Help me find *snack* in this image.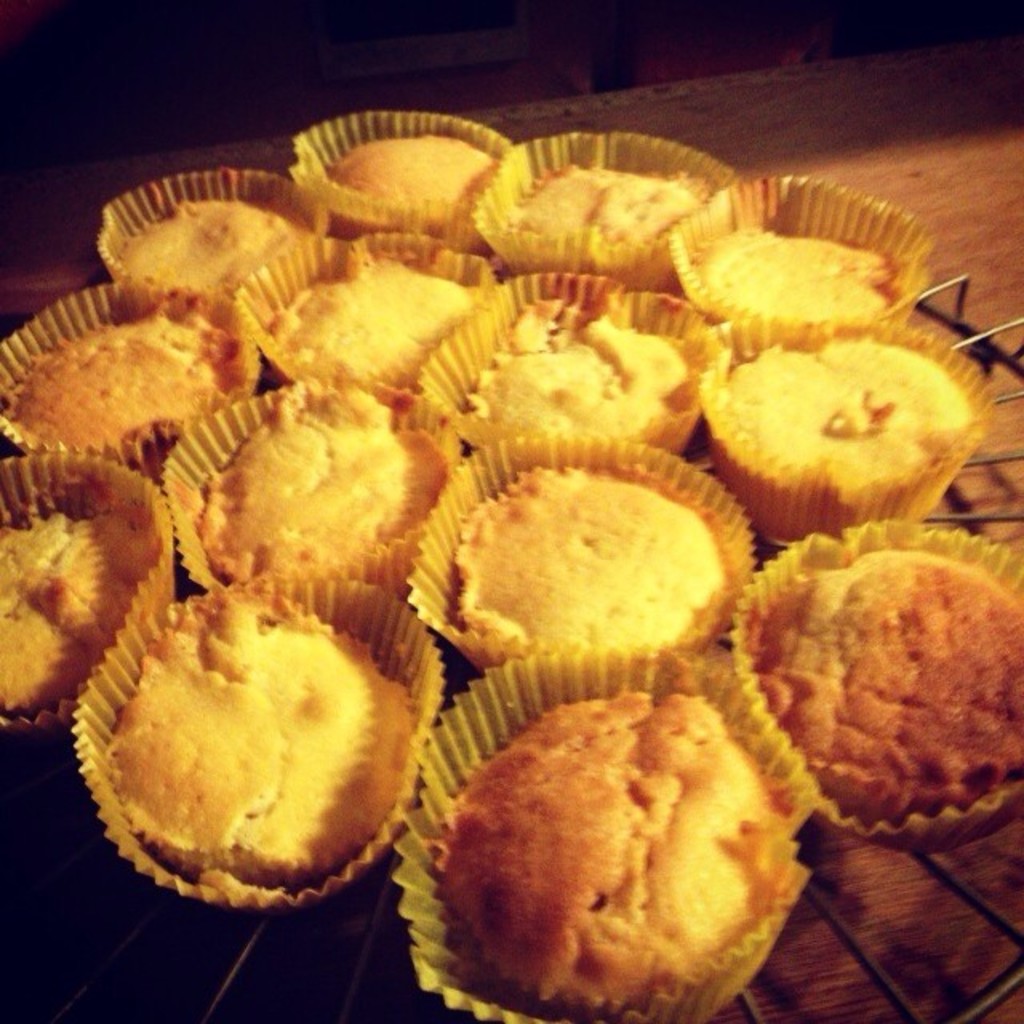
Found it: l=706, t=346, r=971, b=502.
